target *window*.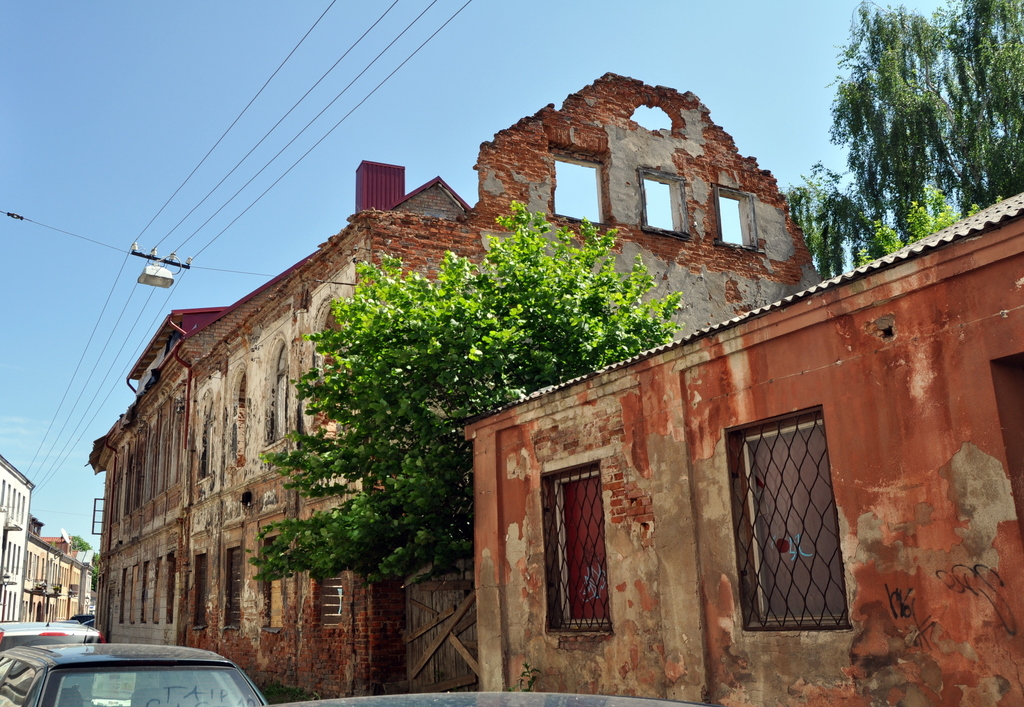
Target region: 261:535:291:631.
